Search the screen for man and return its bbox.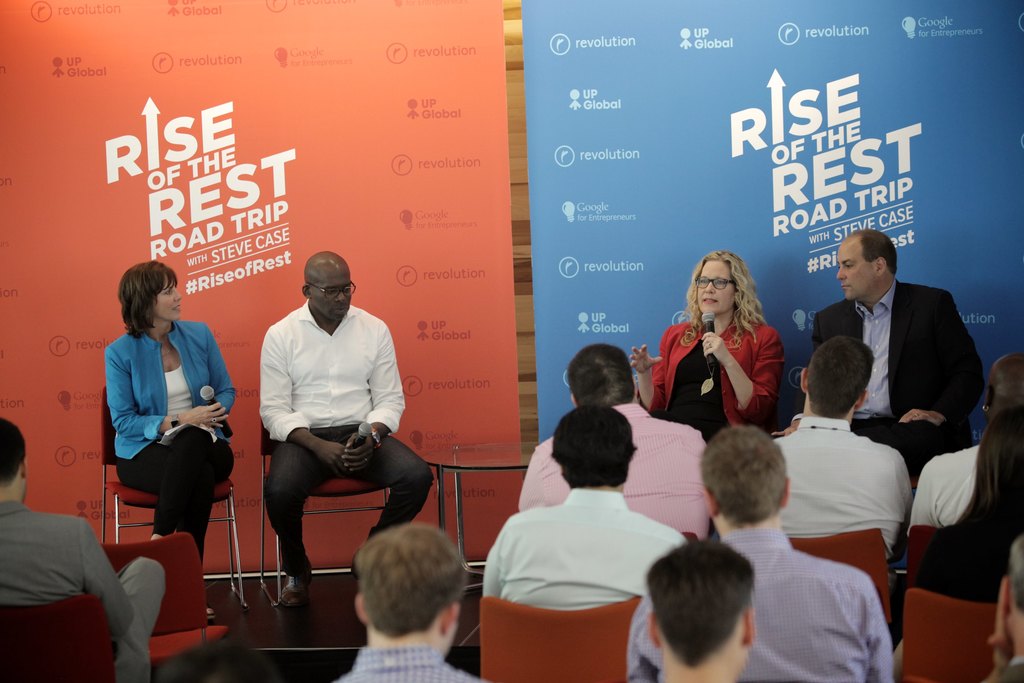
Found: Rect(492, 397, 687, 673).
